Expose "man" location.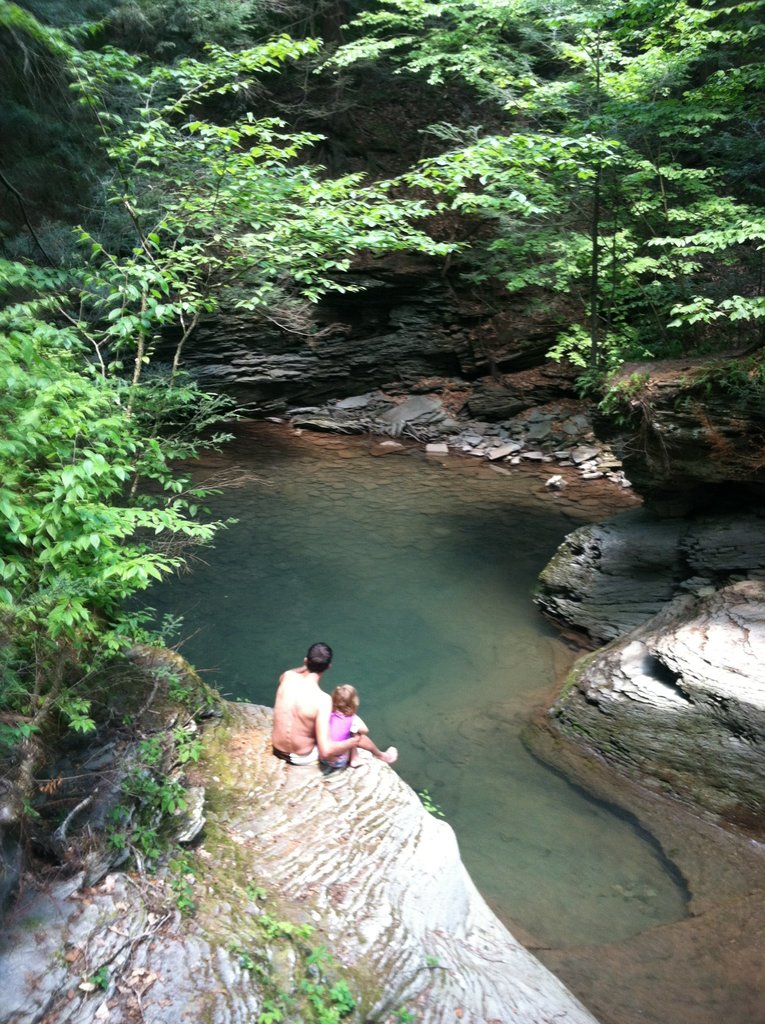
Exposed at [265, 662, 377, 790].
